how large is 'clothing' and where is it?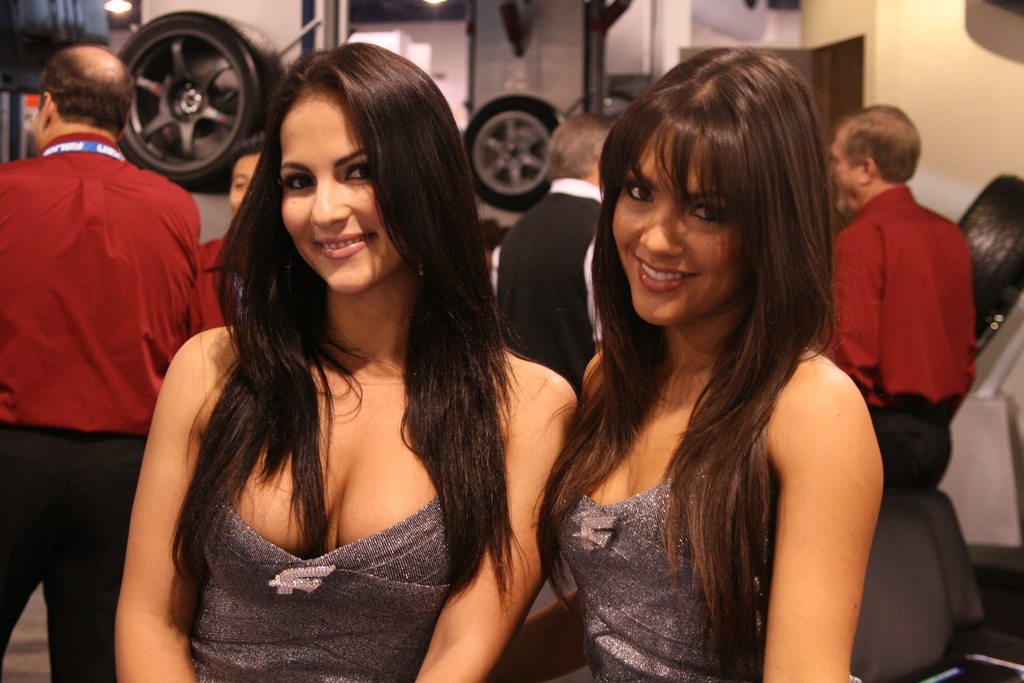
Bounding box: <region>556, 475, 867, 682</region>.
